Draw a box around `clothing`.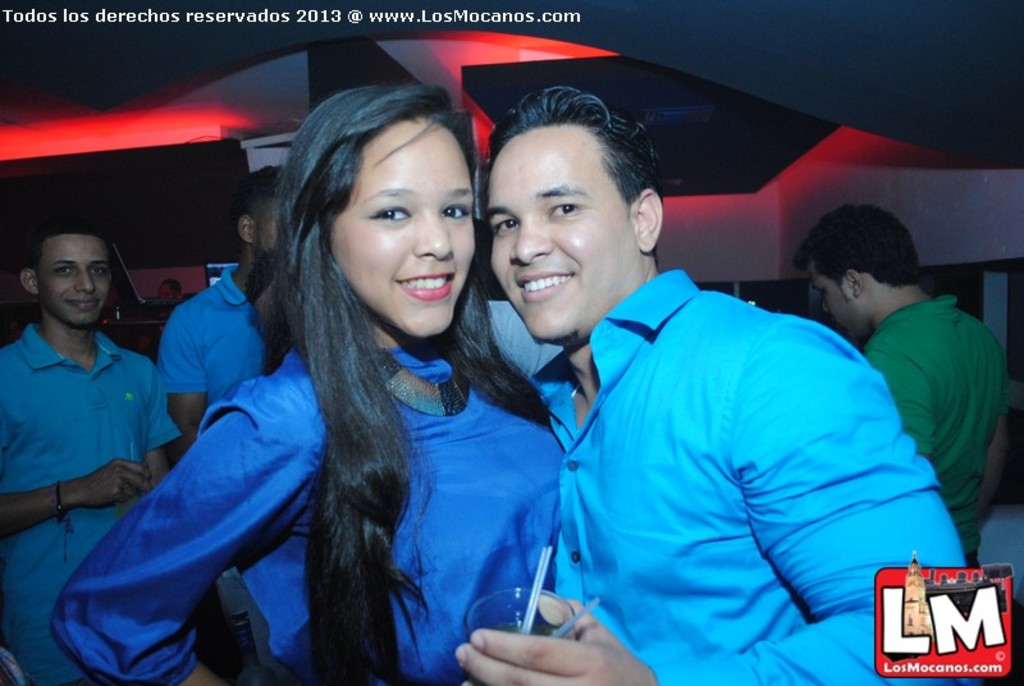
{"left": 0, "top": 323, "right": 180, "bottom": 685}.
